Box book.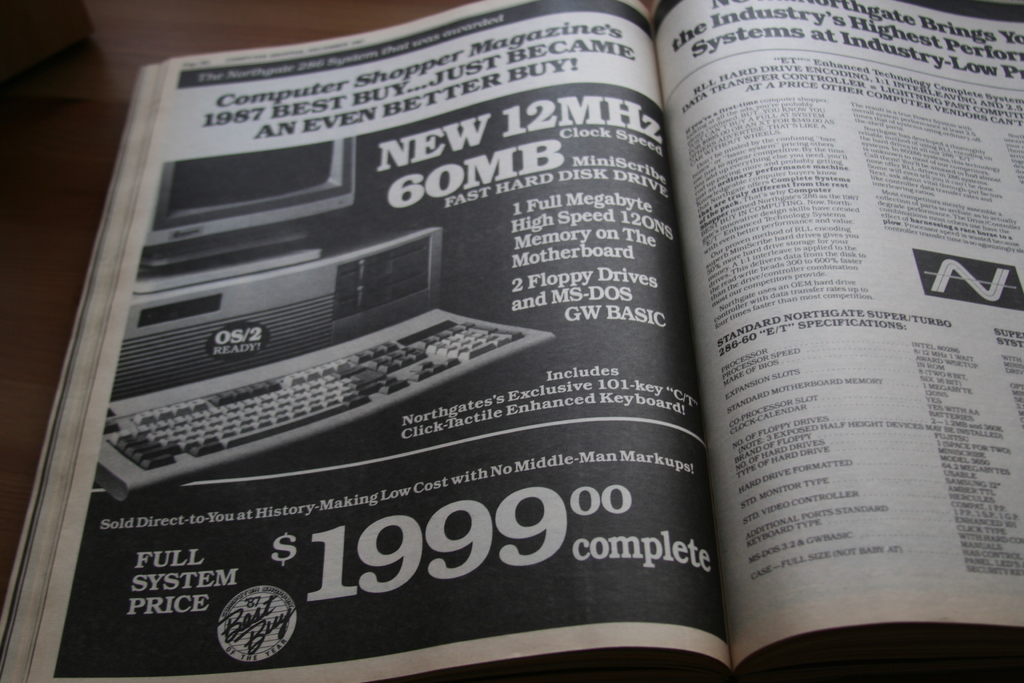
<bbox>8, 19, 968, 671</bbox>.
